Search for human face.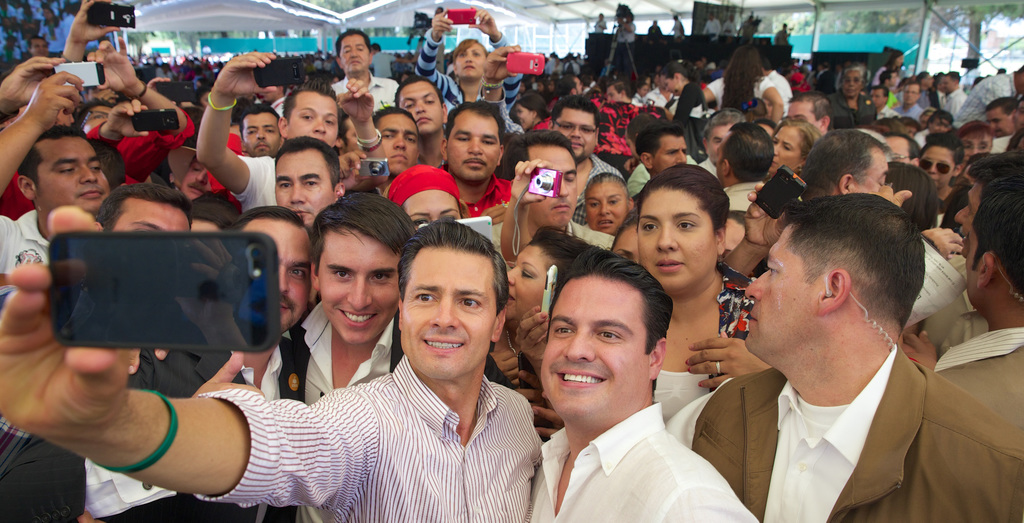
Found at 184, 160, 210, 198.
